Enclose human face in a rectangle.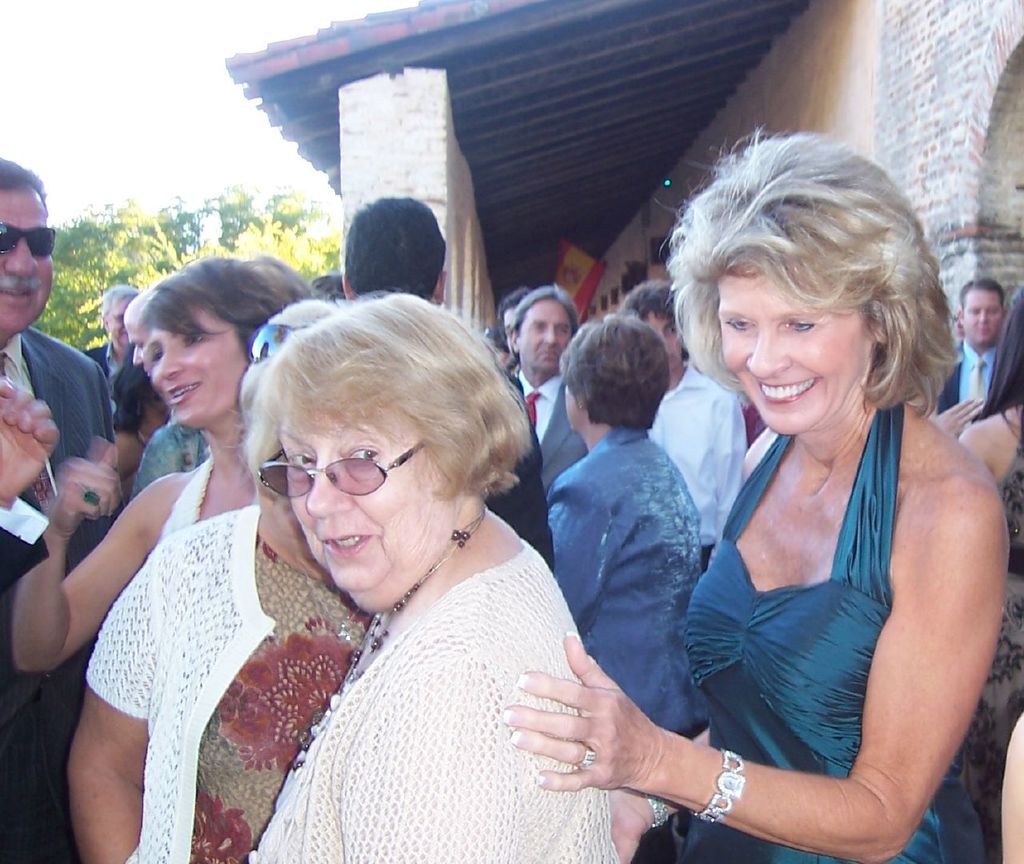
[x1=126, y1=317, x2=150, y2=370].
